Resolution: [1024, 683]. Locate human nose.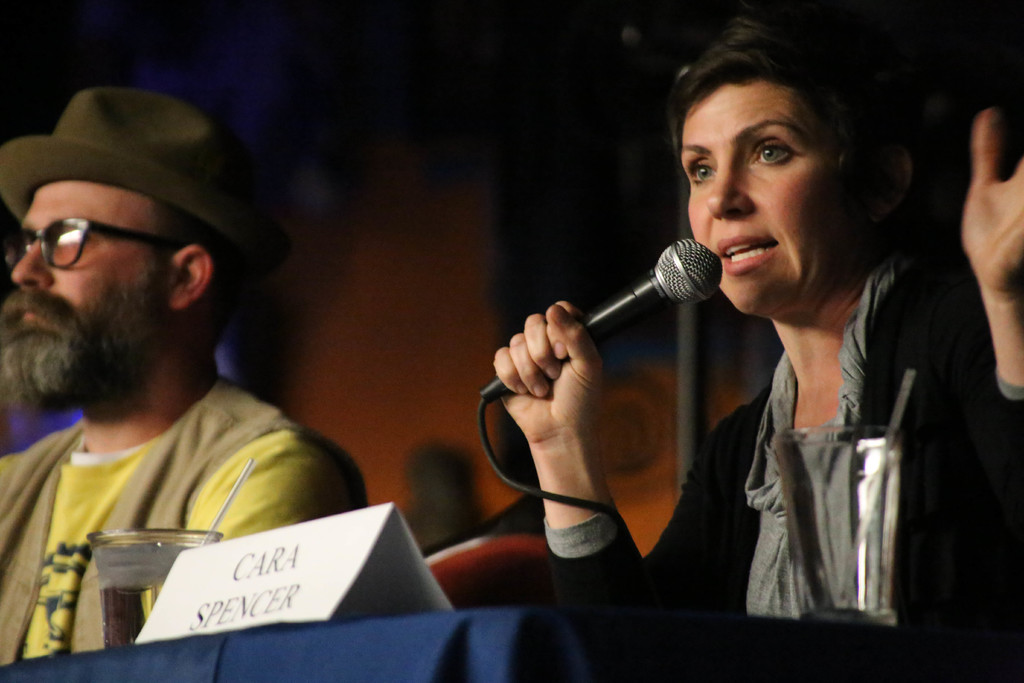
box=[707, 154, 755, 220].
